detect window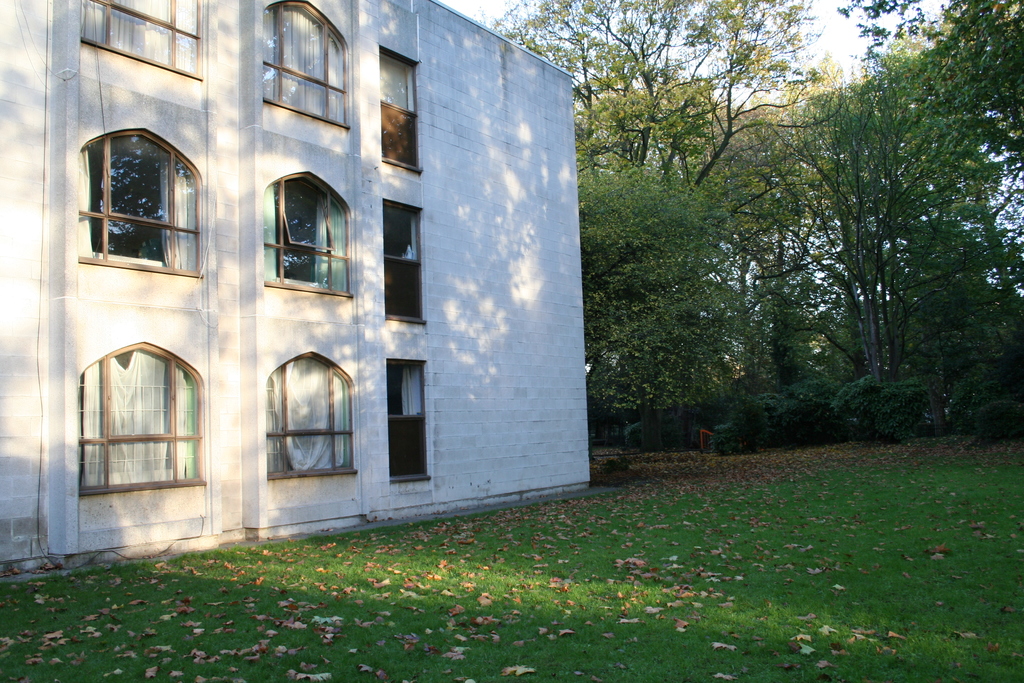
[x1=378, y1=195, x2=429, y2=331]
